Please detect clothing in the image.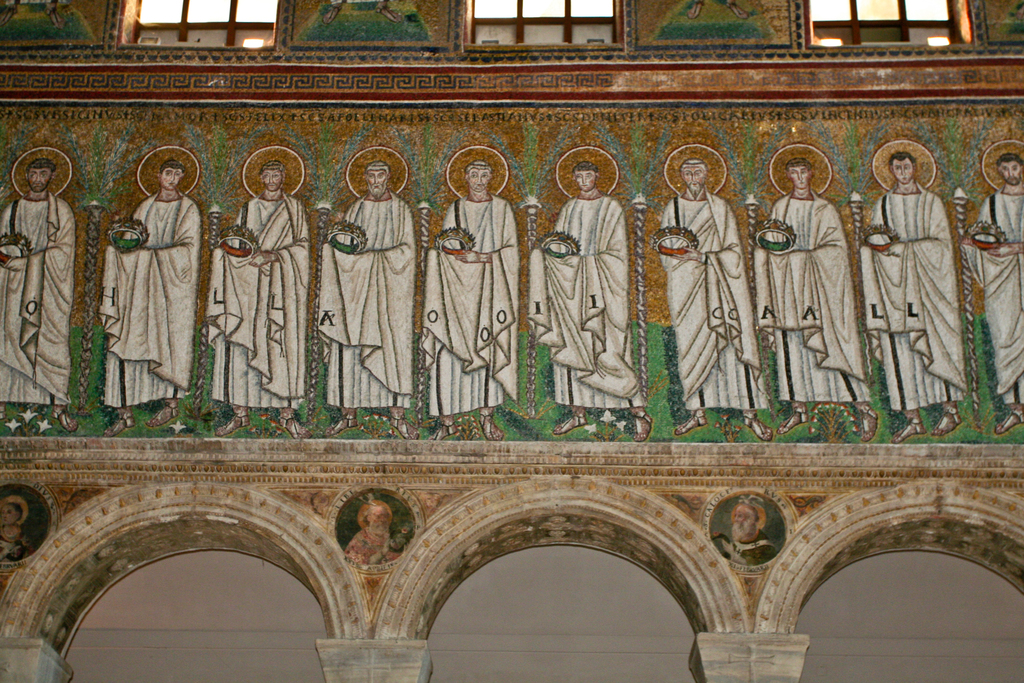
{"left": 527, "top": 192, "right": 641, "bottom": 407}.
